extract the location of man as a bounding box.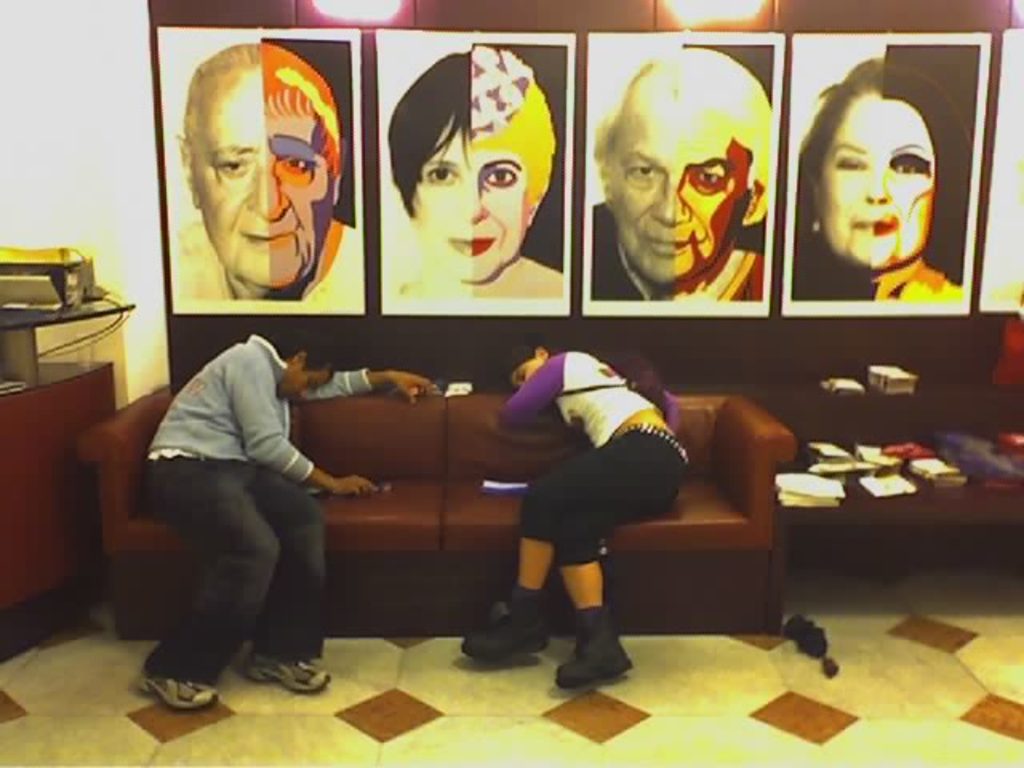
(146,50,378,336).
